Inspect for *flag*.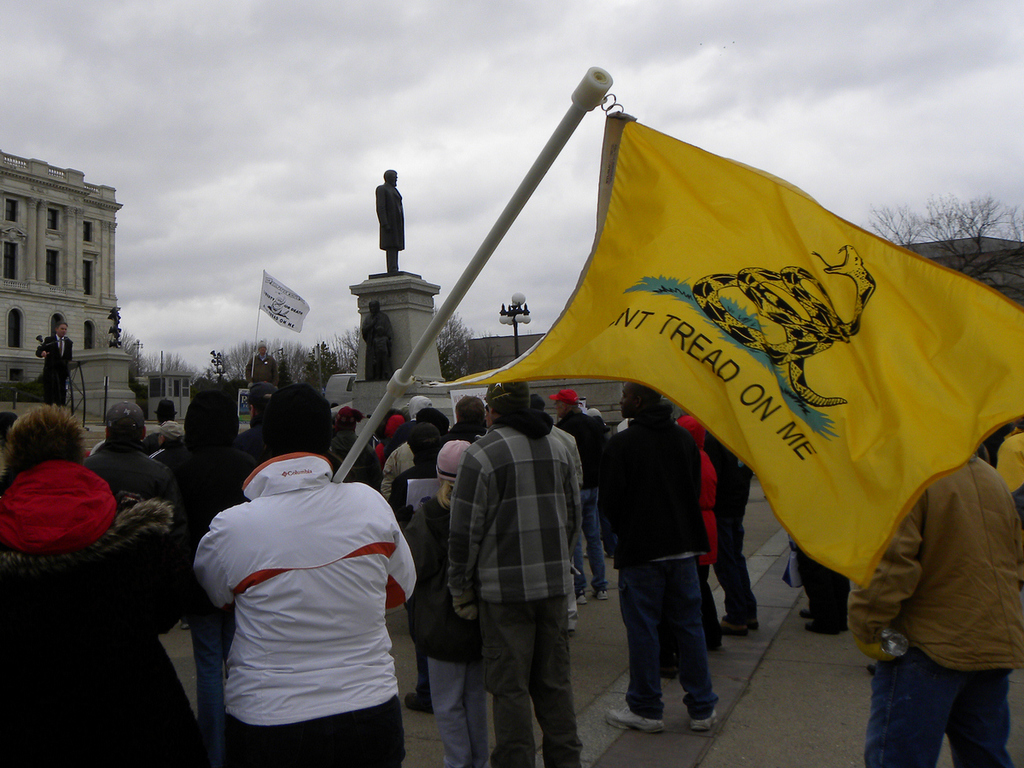
Inspection: Rect(255, 269, 313, 341).
